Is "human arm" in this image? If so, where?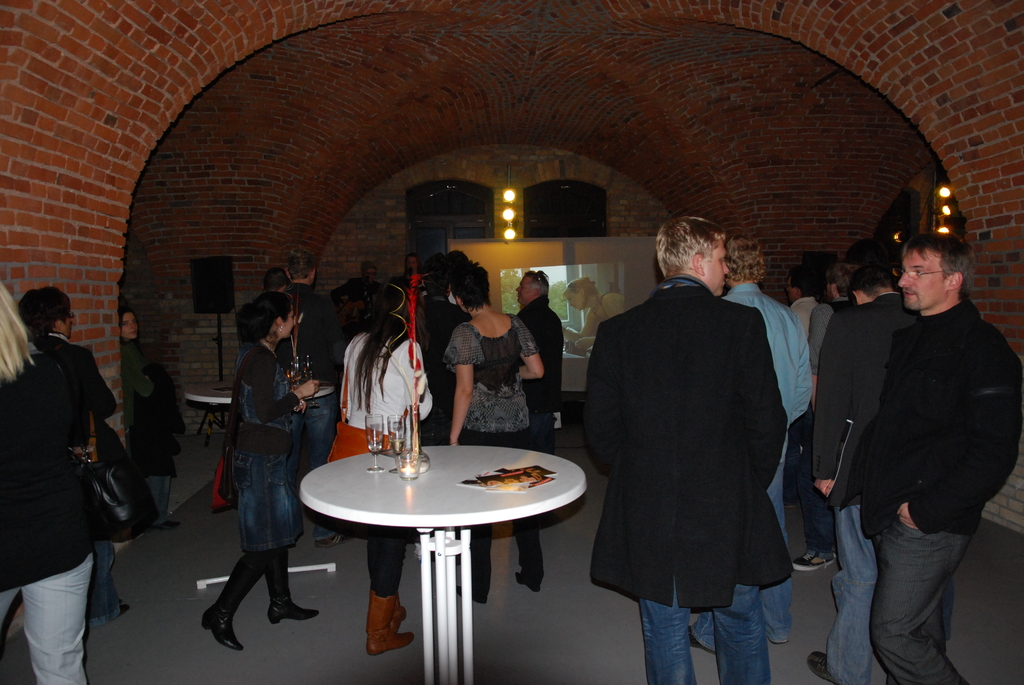
Yes, at (264, 356, 306, 412).
